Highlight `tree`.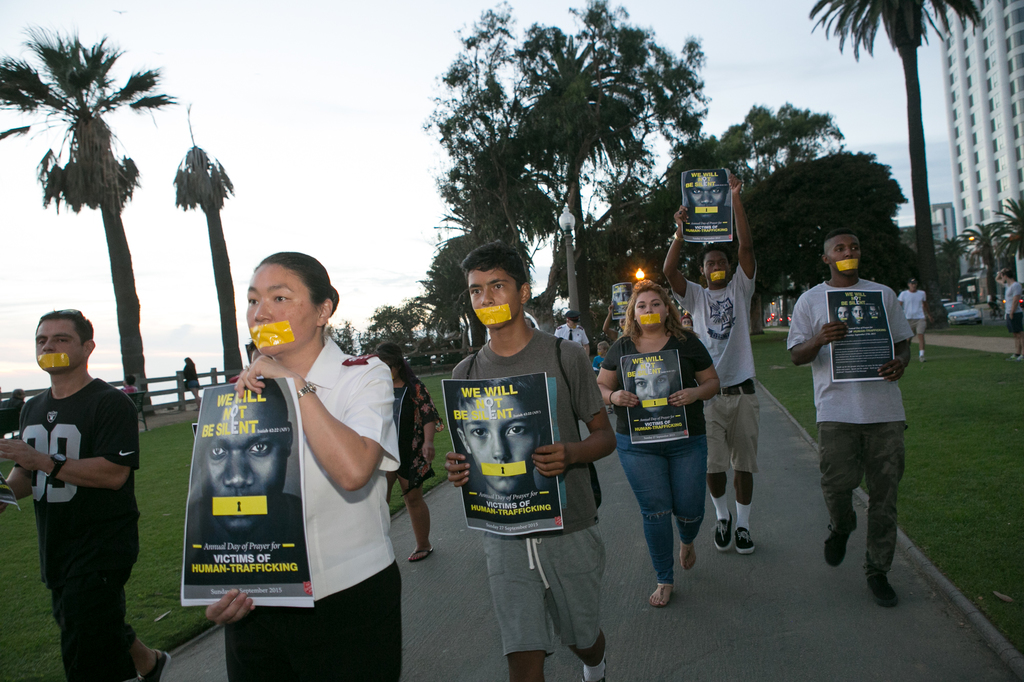
Highlighted region: (998, 198, 1023, 258).
